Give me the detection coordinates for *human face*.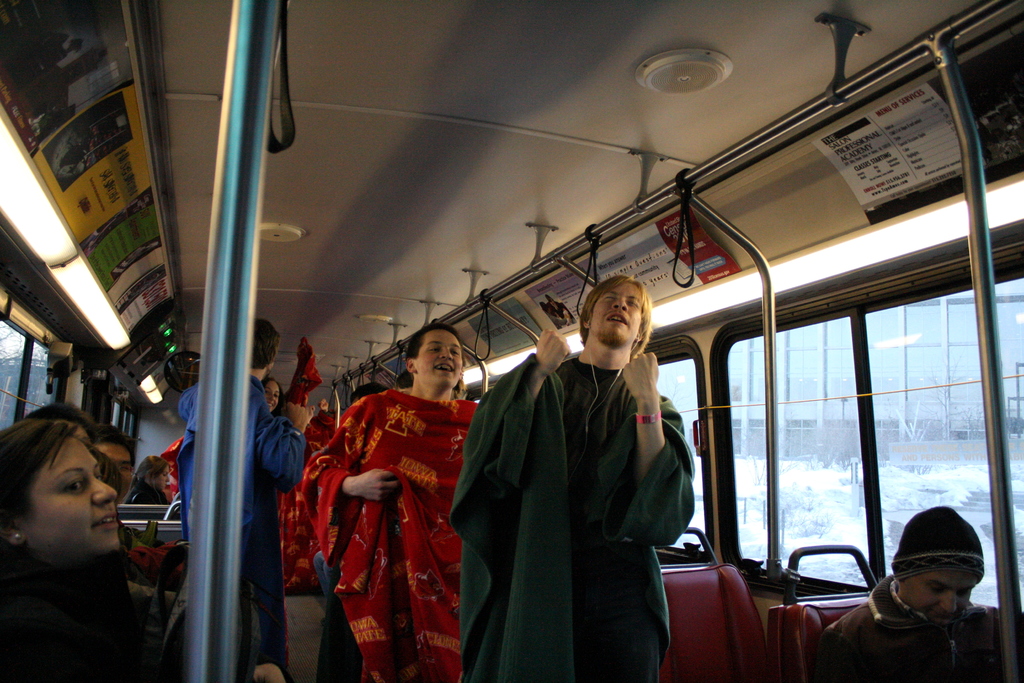
422,323,460,385.
